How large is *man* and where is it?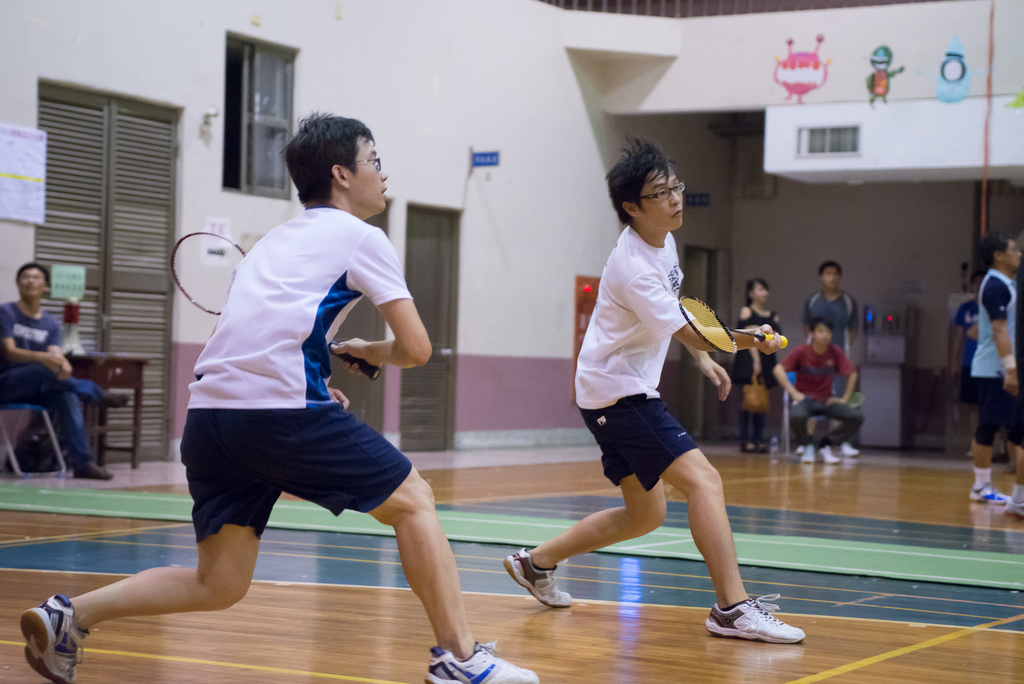
Bounding box: {"x1": 970, "y1": 231, "x2": 1023, "y2": 511}.
